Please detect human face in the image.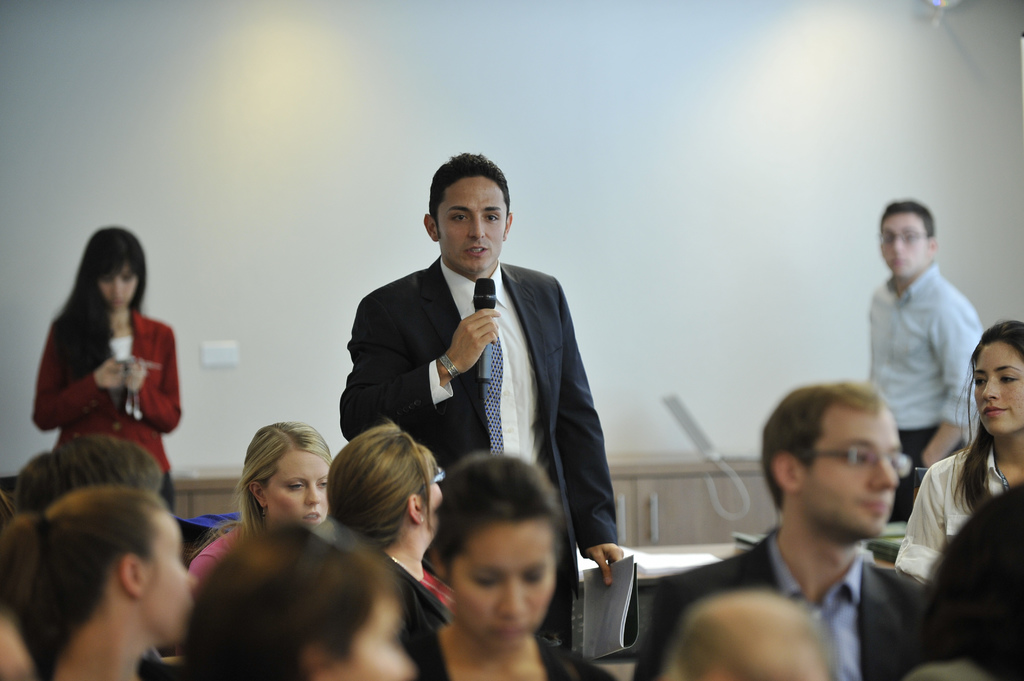
[264,451,330,525].
